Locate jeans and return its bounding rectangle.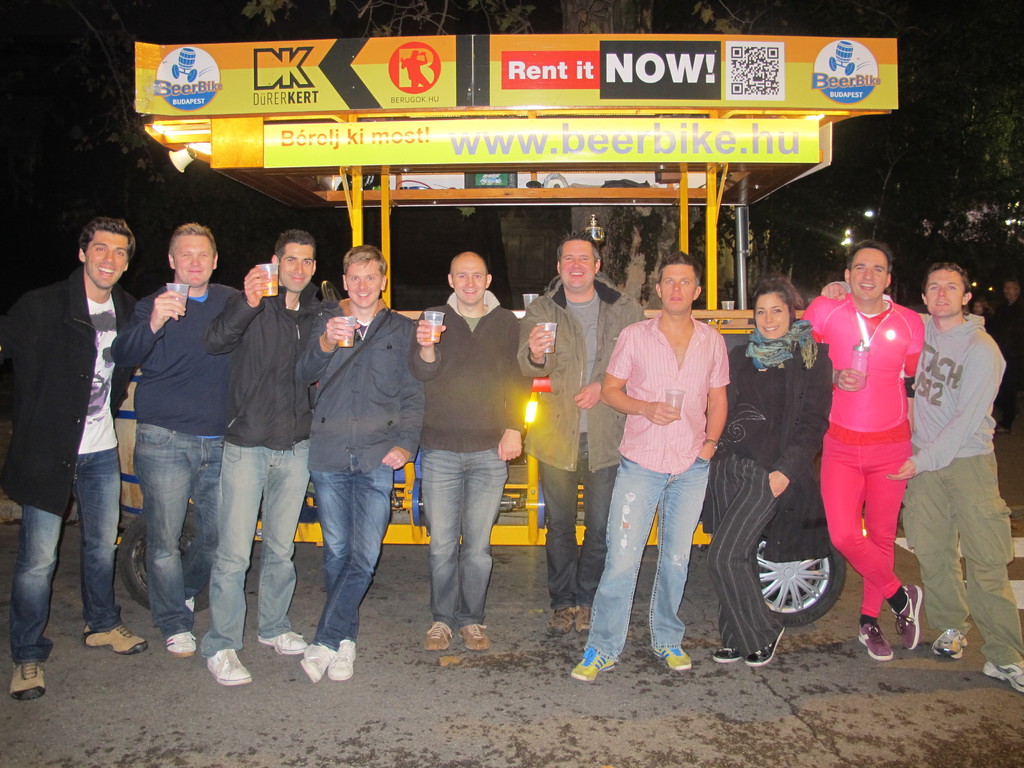
<bbox>422, 450, 508, 621</bbox>.
